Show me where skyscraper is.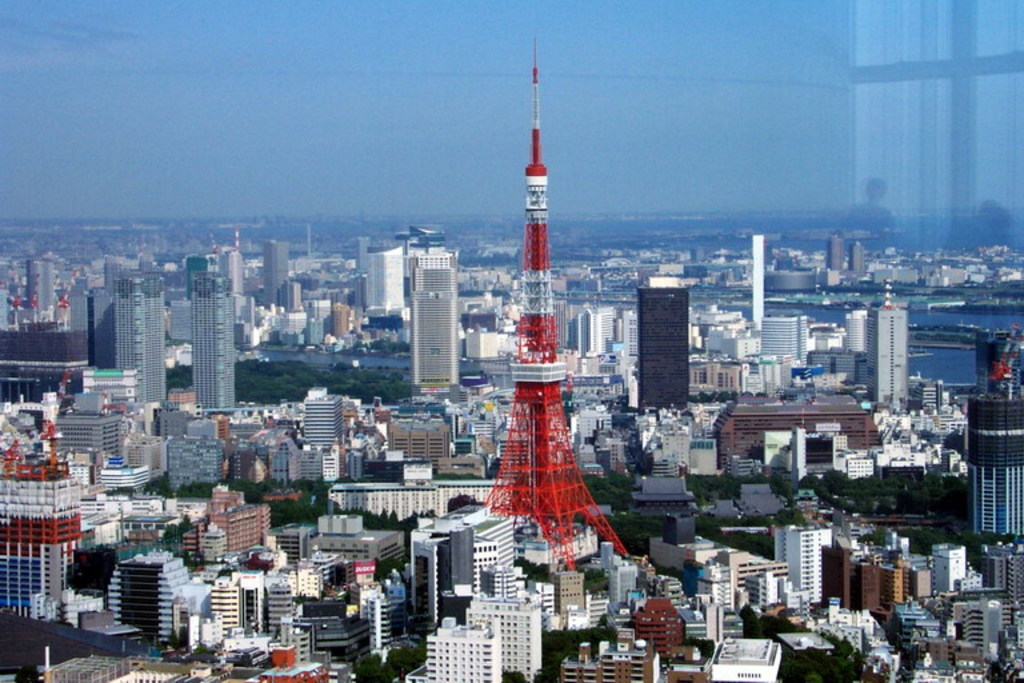
skyscraper is at [408, 247, 460, 400].
